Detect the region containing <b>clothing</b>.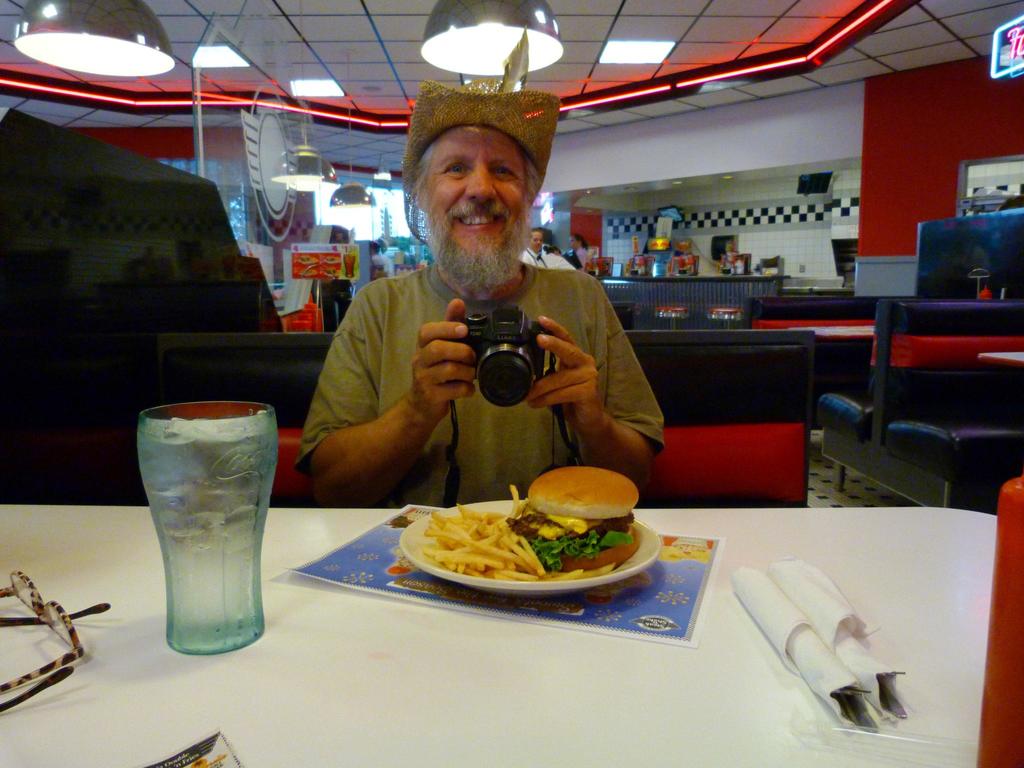
[left=530, top=241, right=570, bottom=274].
